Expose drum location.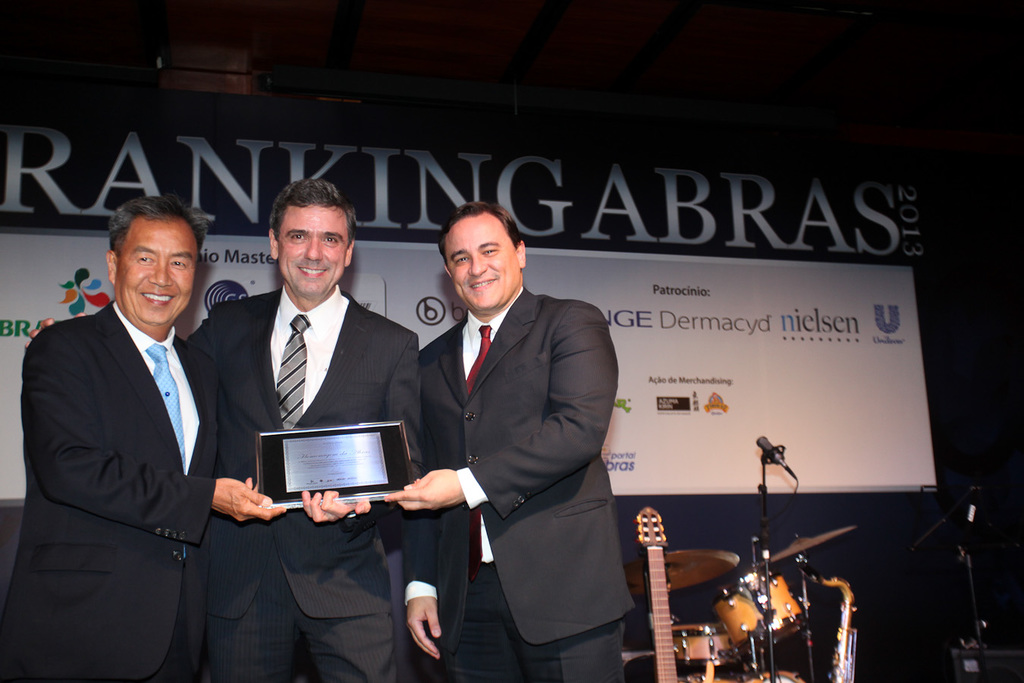
Exposed at (left=713, top=570, right=805, bottom=656).
